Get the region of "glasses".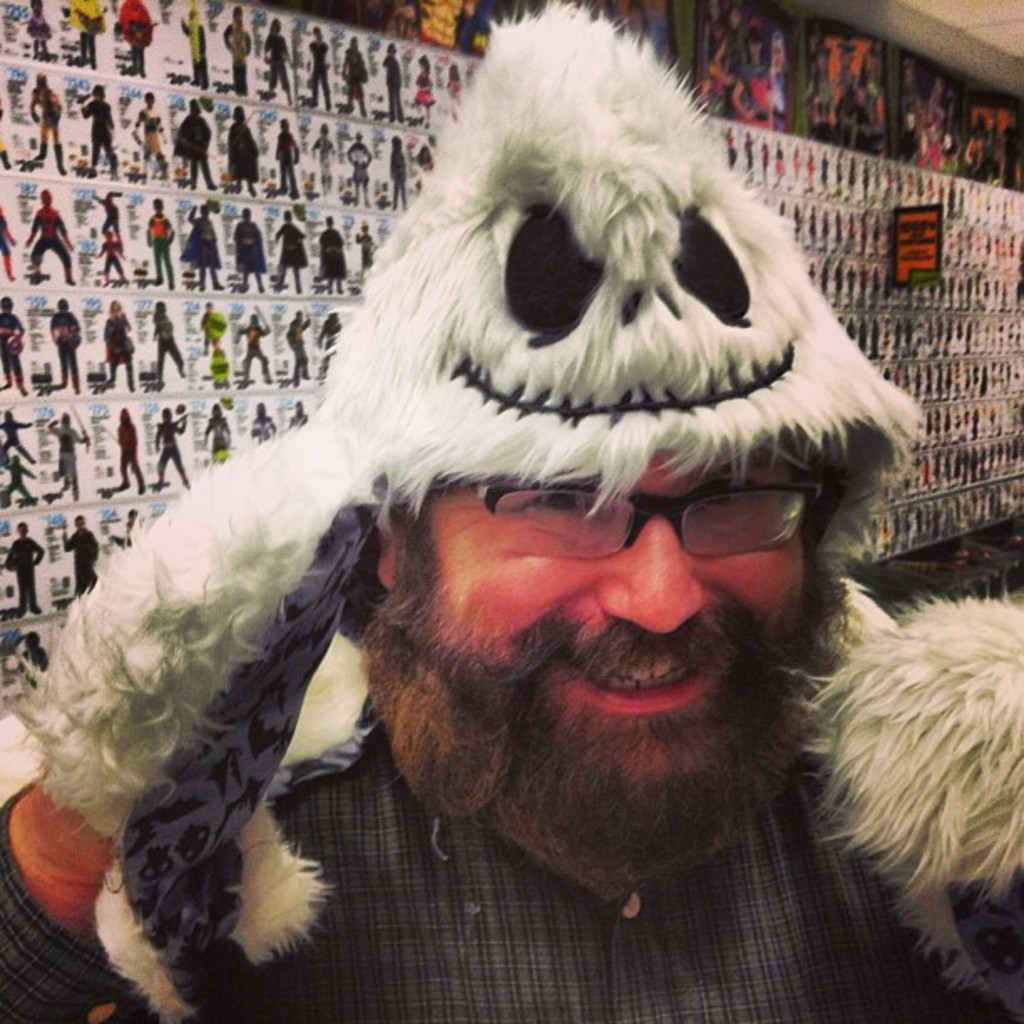
x1=470 y1=463 x2=810 y2=569.
